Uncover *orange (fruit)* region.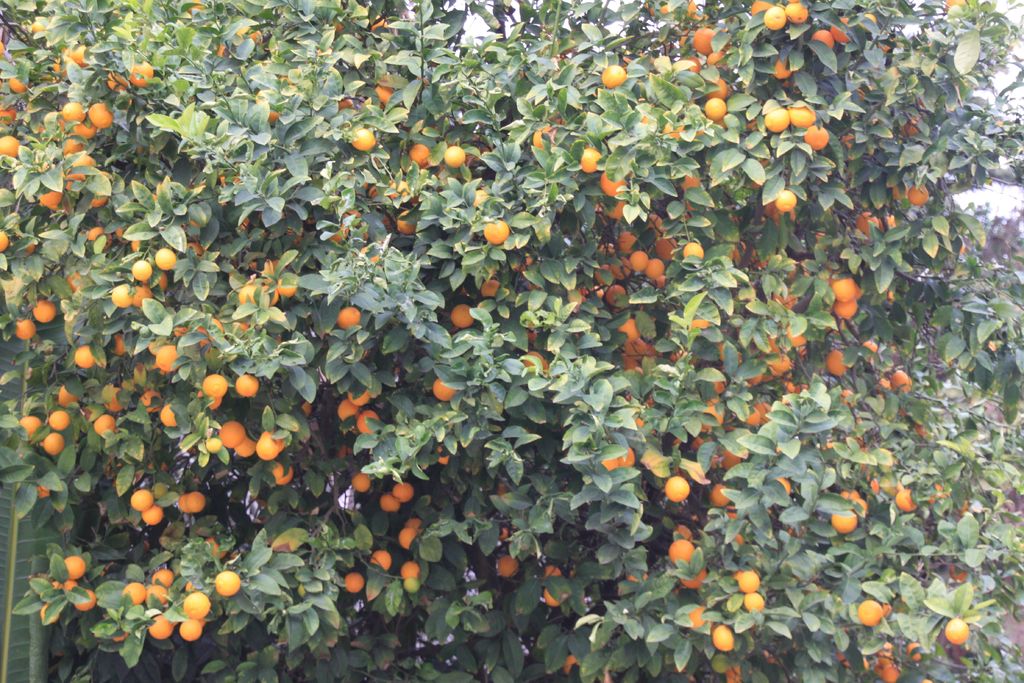
Uncovered: [x1=838, y1=489, x2=870, y2=504].
